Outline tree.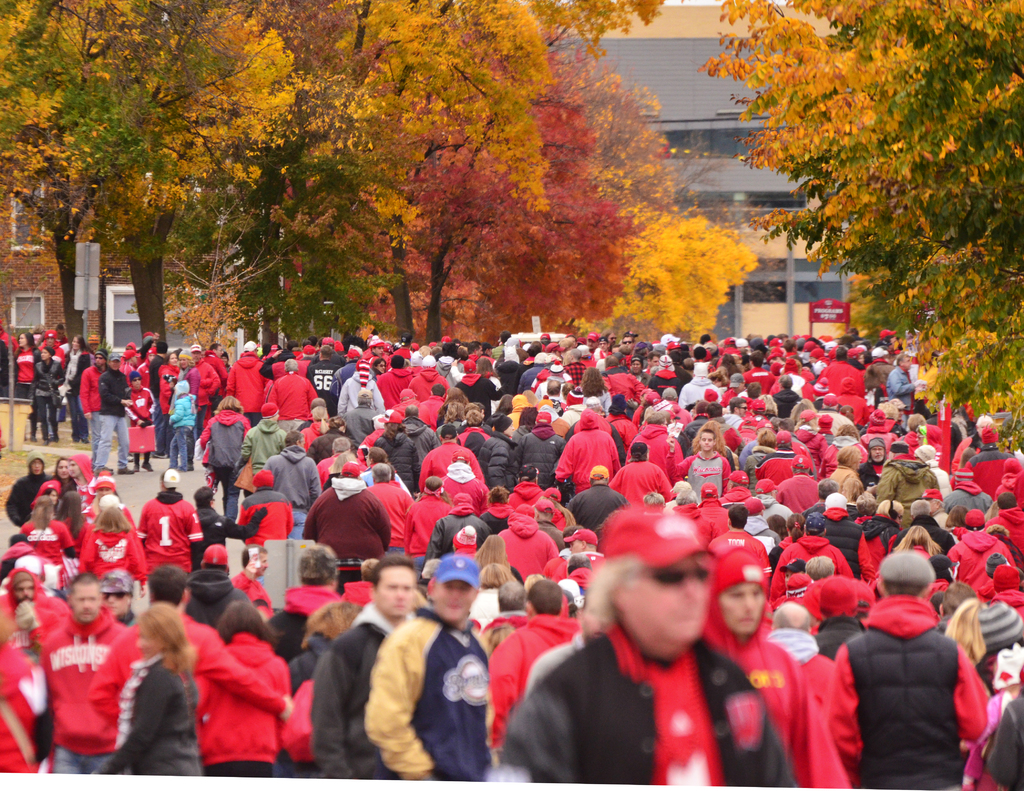
Outline: box=[733, 12, 1010, 385].
